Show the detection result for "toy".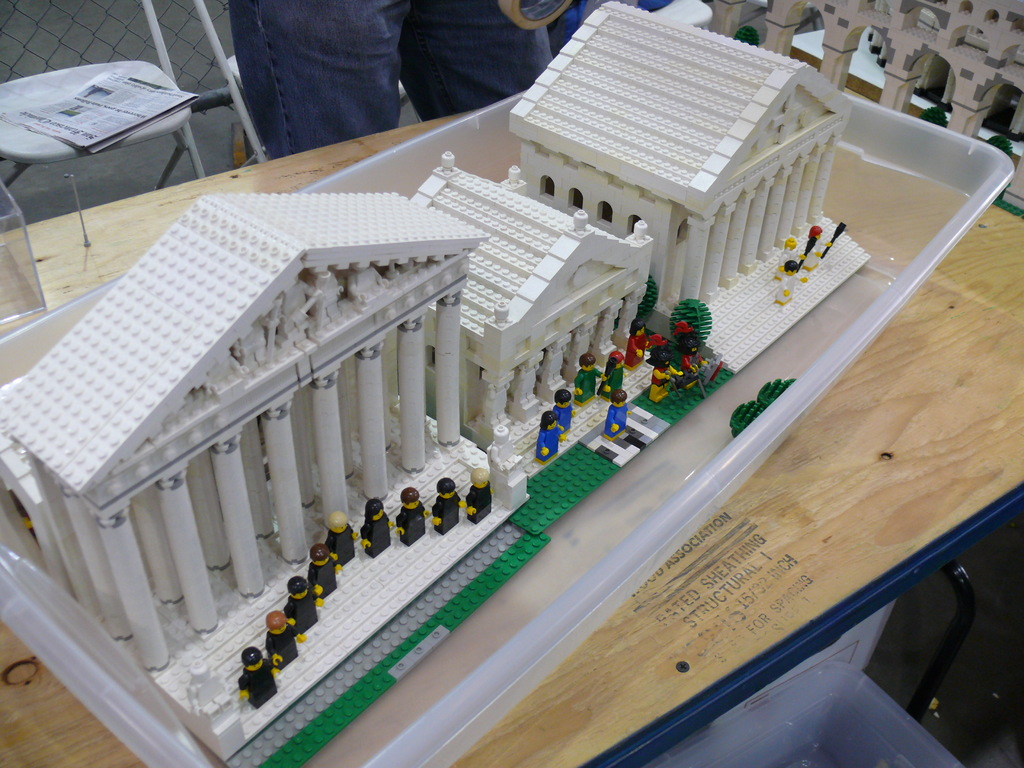
<region>432, 474, 464, 536</region>.
